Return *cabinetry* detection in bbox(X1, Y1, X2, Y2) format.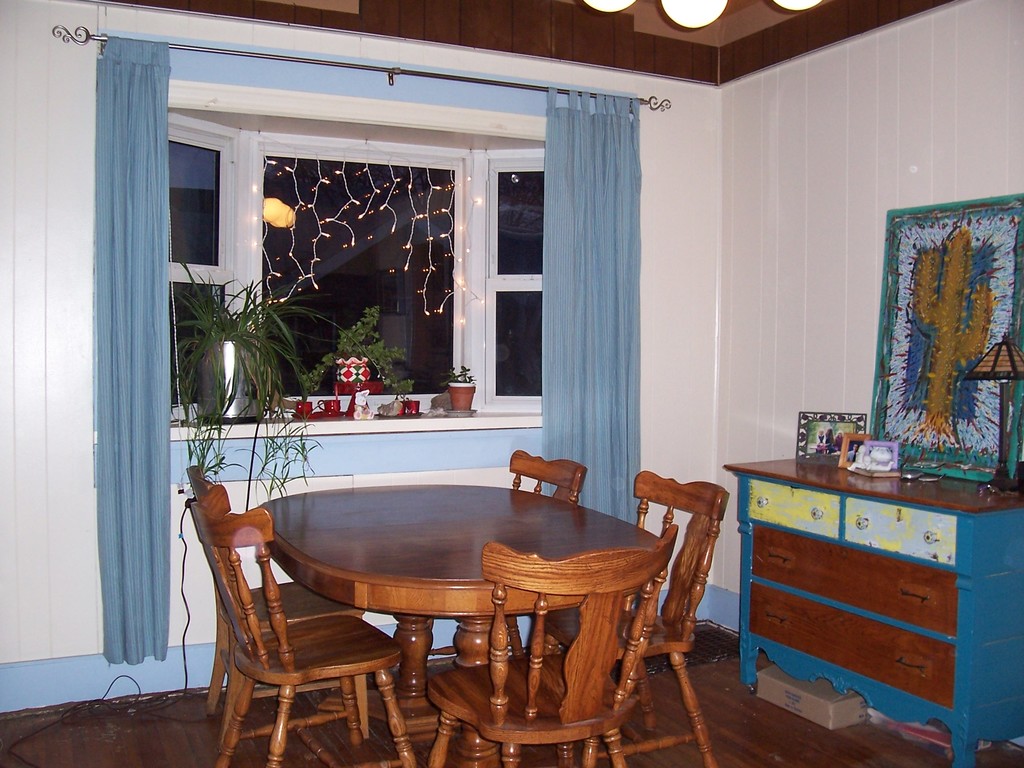
bbox(740, 461, 991, 748).
